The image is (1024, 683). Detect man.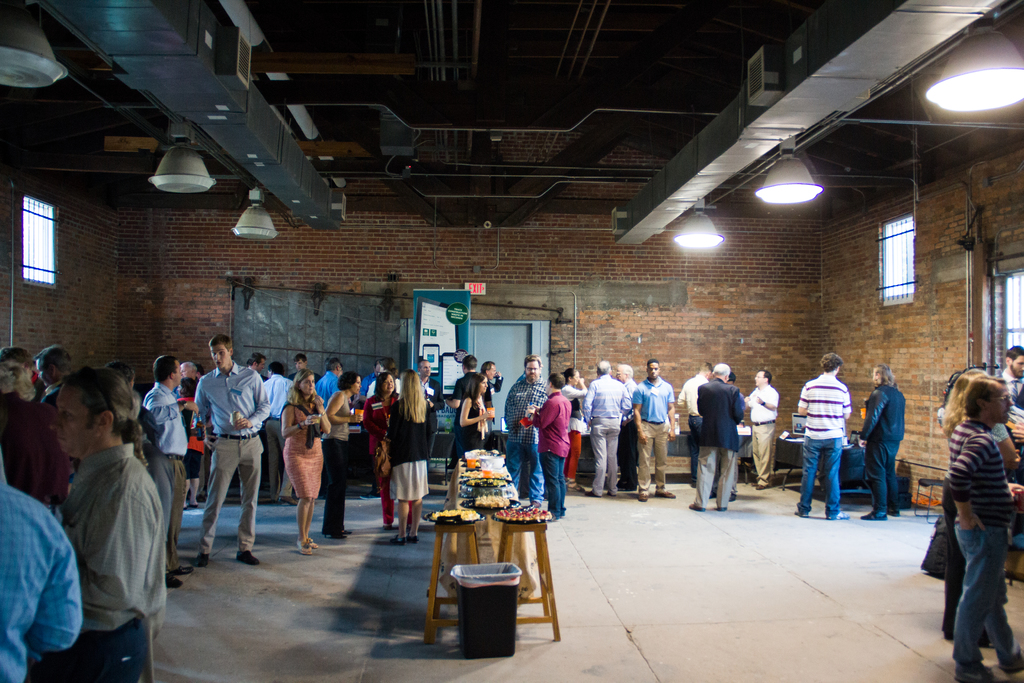
Detection: detection(585, 357, 632, 500).
